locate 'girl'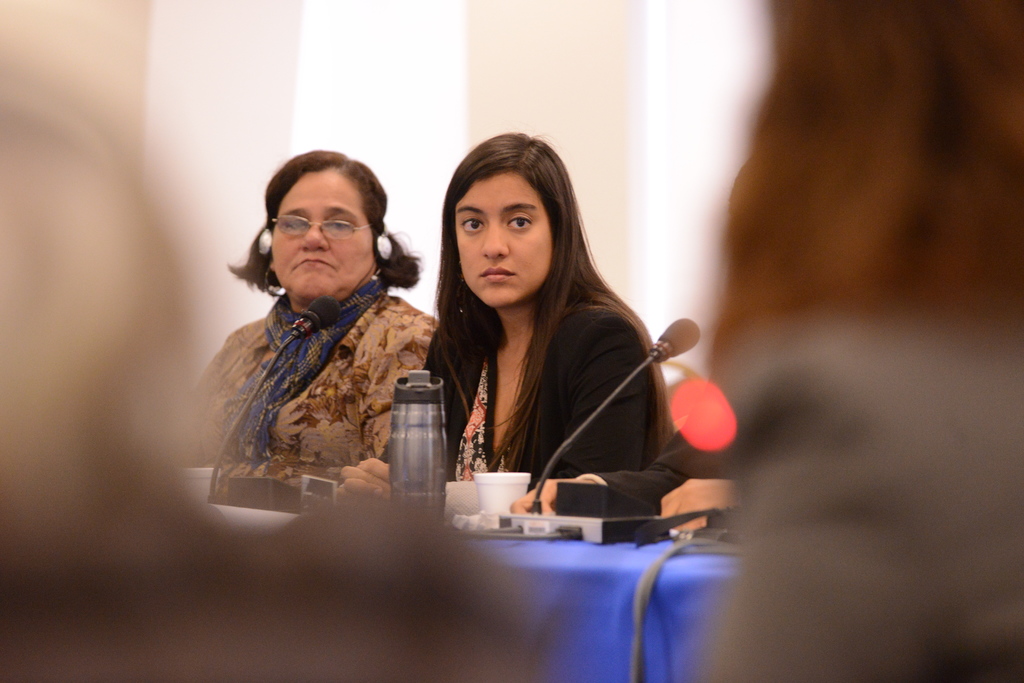
335 133 673 504
